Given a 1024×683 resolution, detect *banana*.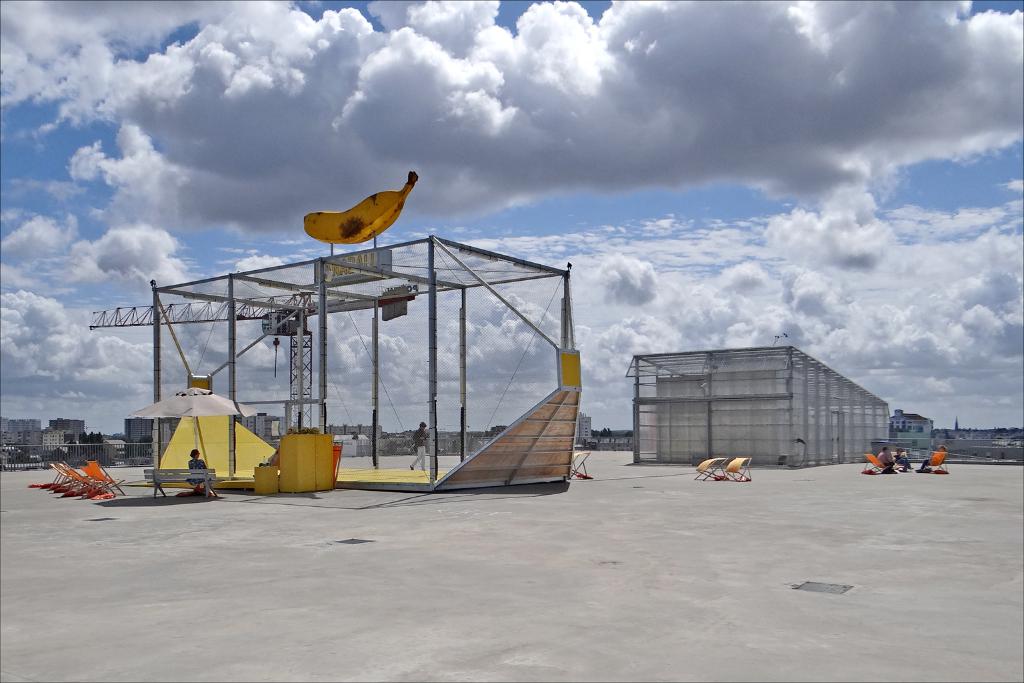
<box>302,169,412,245</box>.
